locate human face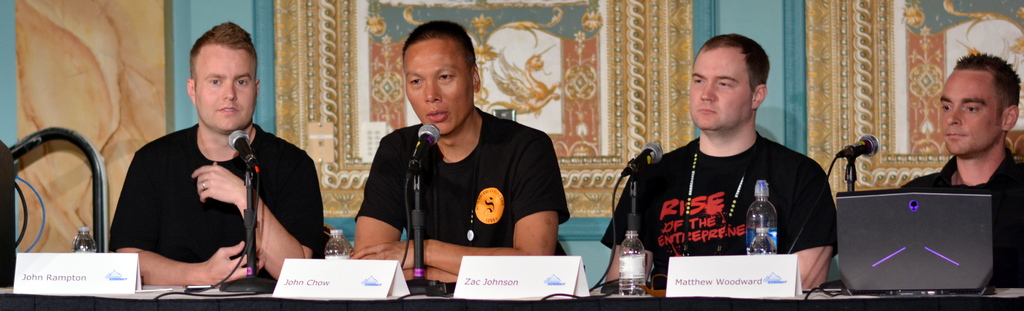
left=195, top=51, right=255, bottom=136
